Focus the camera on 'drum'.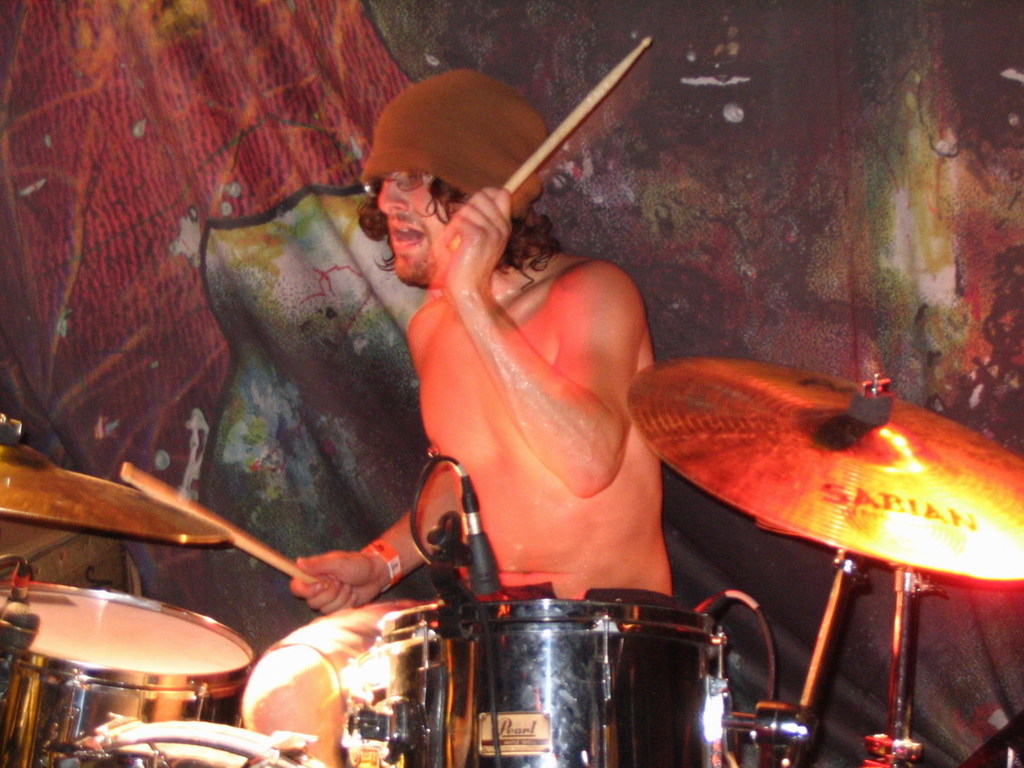
Focus region: rect(347, 602, 735, 767).
